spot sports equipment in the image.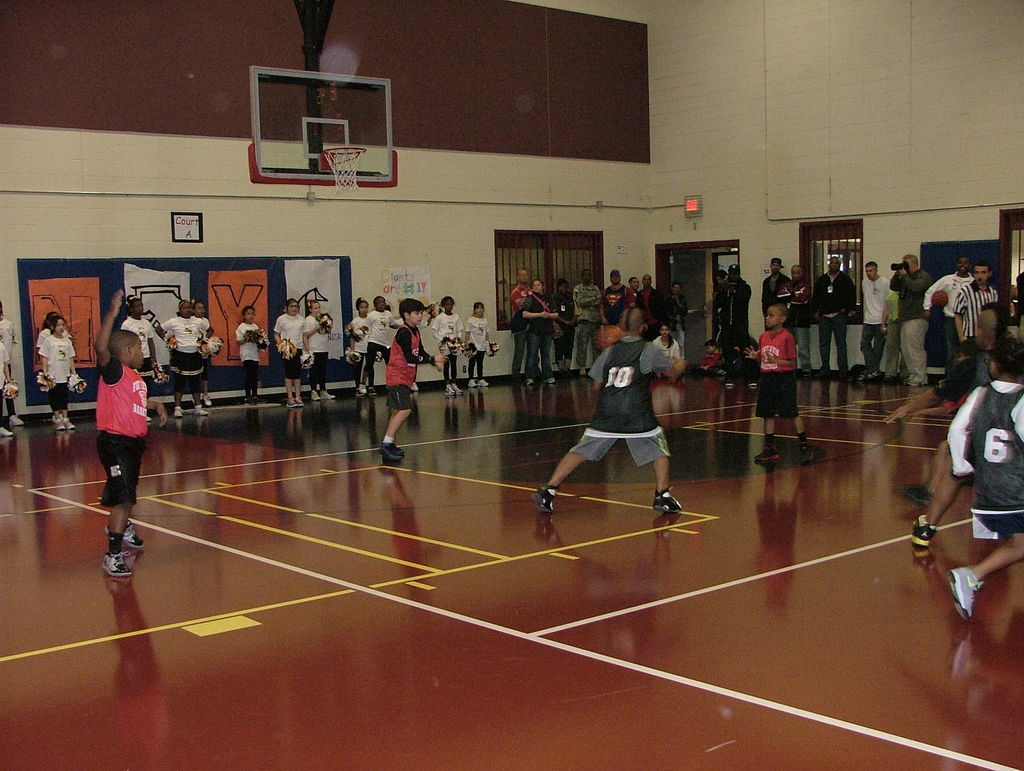
sports equipment found at [x1=100, y1=523, x2=143, y2=545].
